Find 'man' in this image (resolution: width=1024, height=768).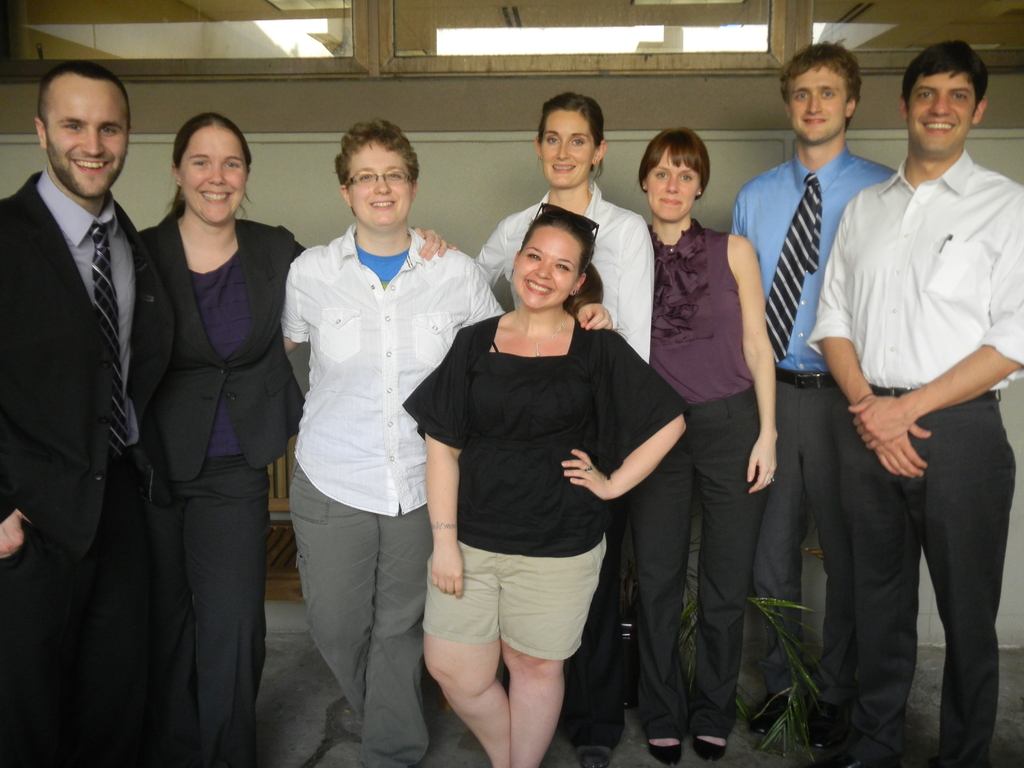
<bbox>0, 61, 184, 761</bbox>.
